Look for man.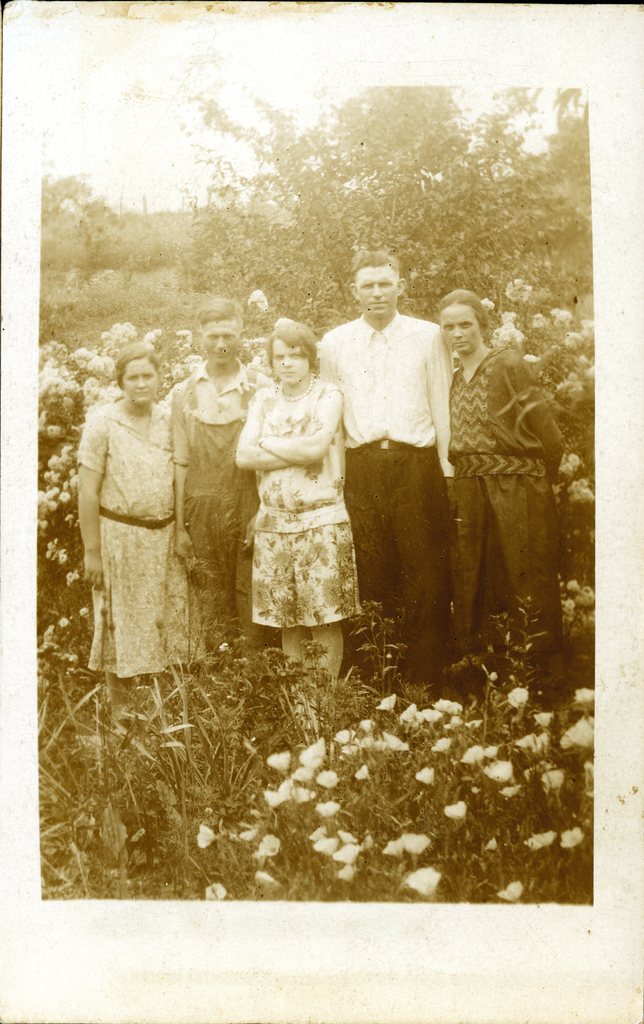
Found: Rect(308, 259, 460, 673).
